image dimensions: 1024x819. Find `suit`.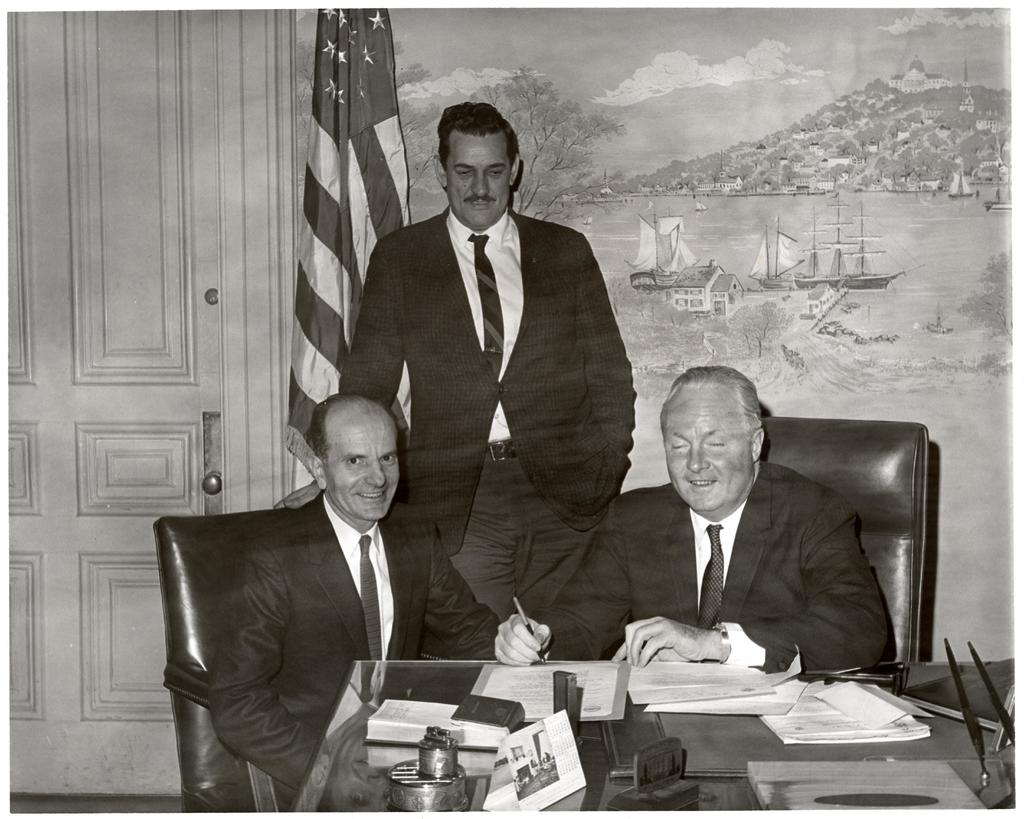
529,464,889,672.
